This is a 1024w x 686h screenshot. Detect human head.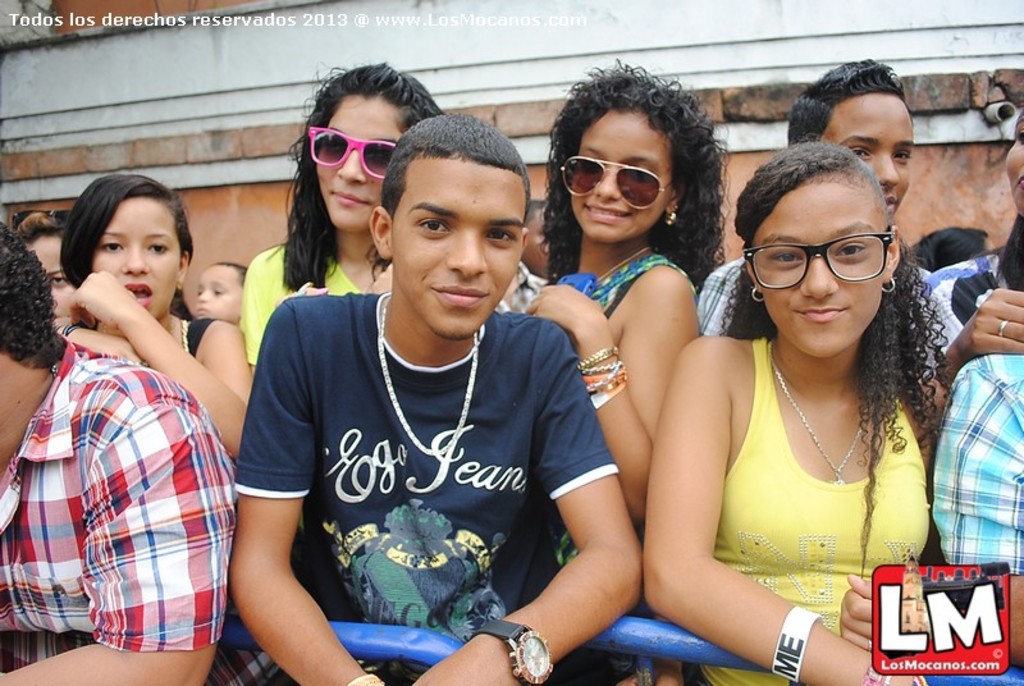
detection(370, 113, 531, 343).
